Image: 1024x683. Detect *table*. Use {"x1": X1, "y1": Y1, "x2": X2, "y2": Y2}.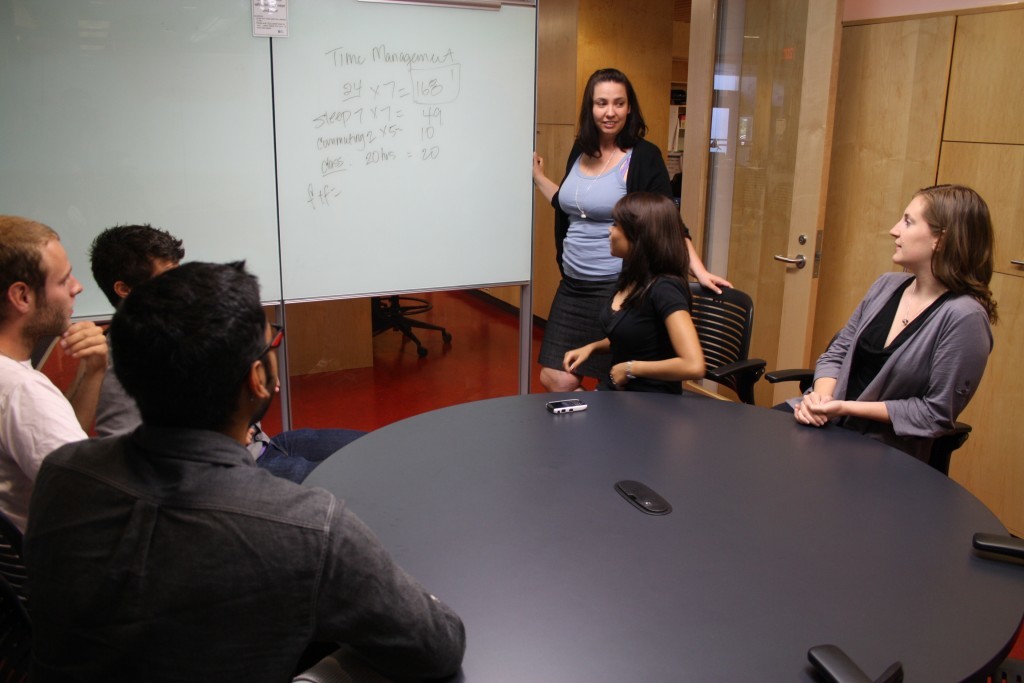
{"x1": 272, "y1": 373, "x2": 948, "y2": 682}.
